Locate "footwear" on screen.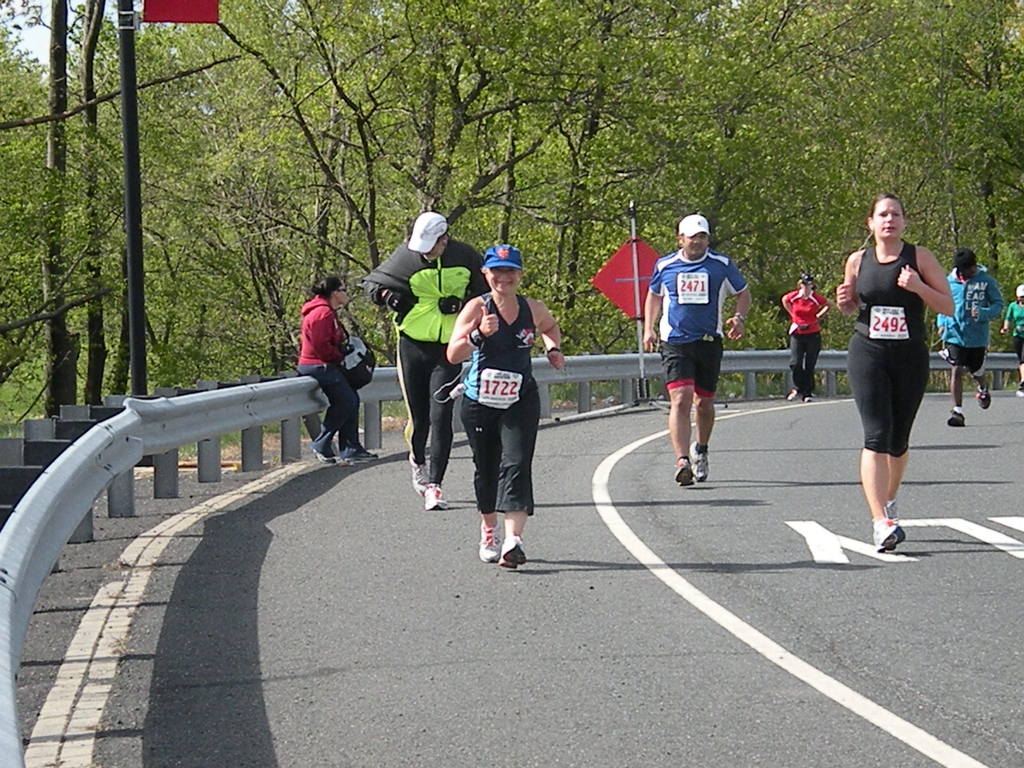
On screen at Rect(494, 532, 523, 568).
